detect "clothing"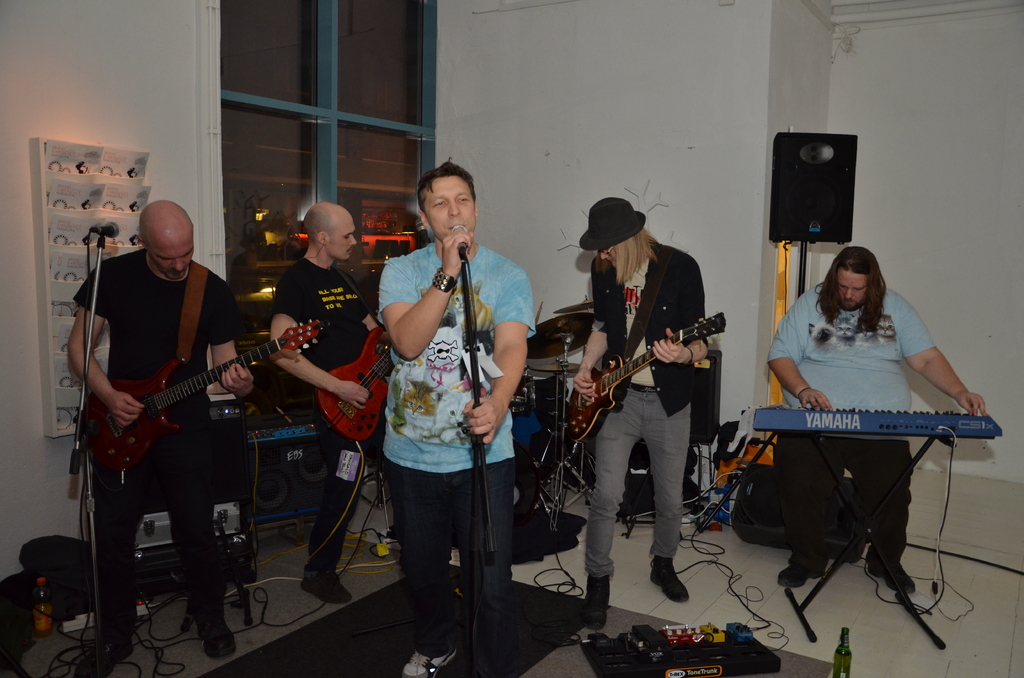
left=766, top=287, right=929, bottom=572
